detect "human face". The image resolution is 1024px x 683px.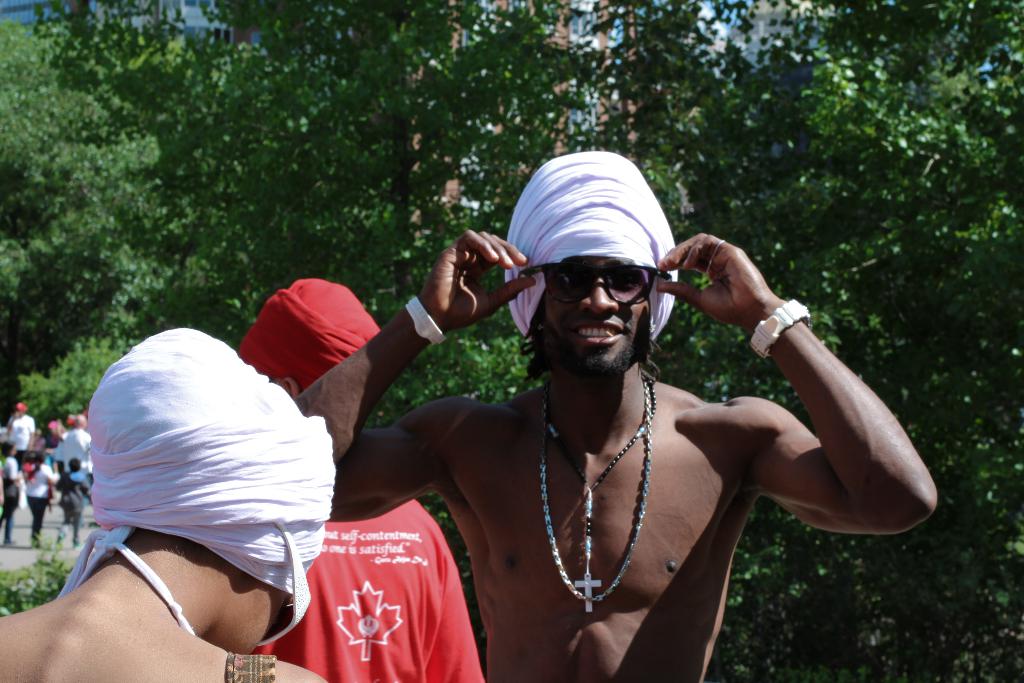
<region>545, 252, 653, 363</region>.
